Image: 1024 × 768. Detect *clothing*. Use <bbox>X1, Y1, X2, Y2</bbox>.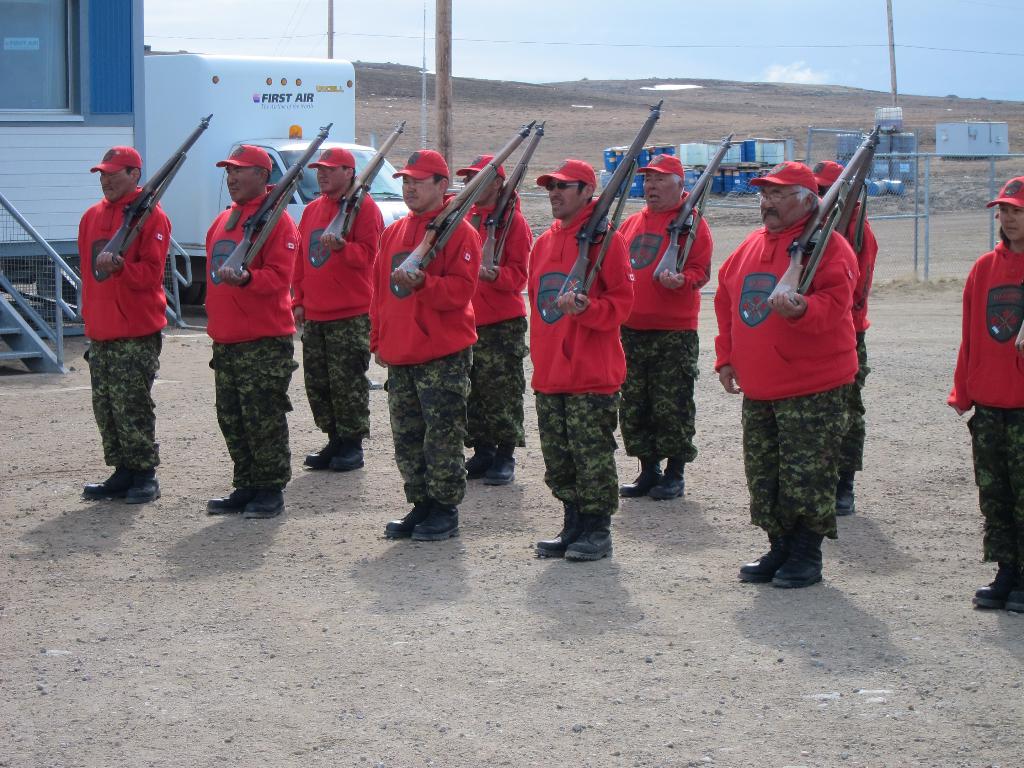
<bbox>610, 192, 718, 461</bbox>.
